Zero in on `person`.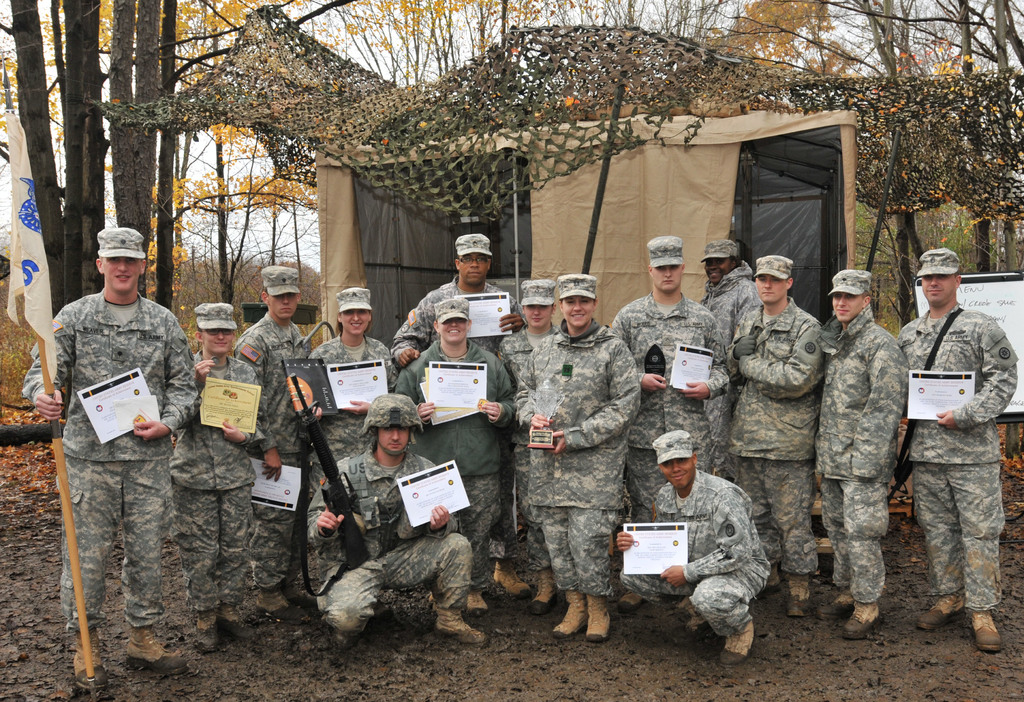
Zeroed in: box=[613, 234, 738, 516].
